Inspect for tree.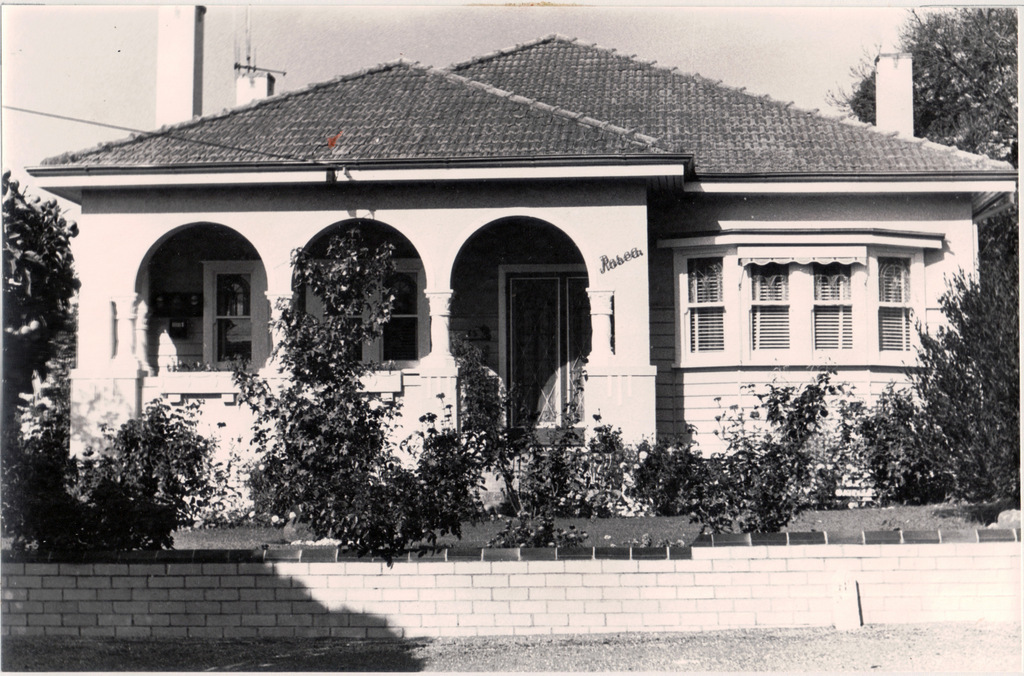
Inspection: left=825, top=2, right=1023, bottom=154.
